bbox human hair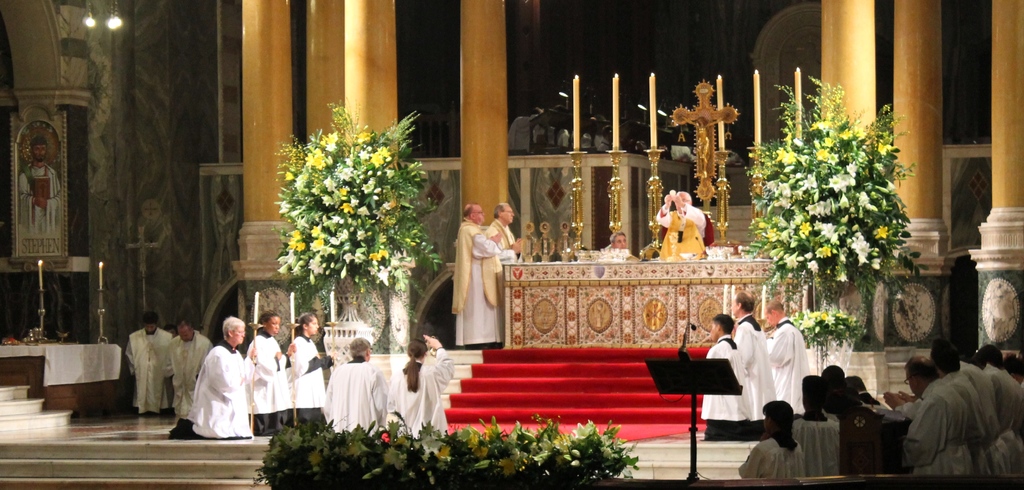
30,135,49,156
